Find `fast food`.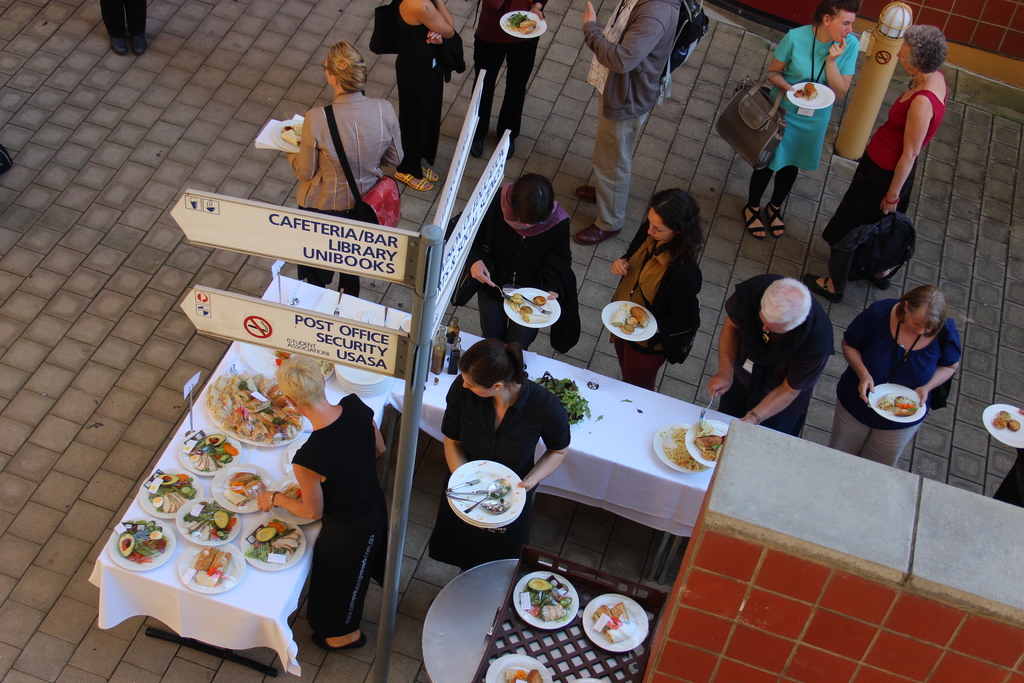
box=[205, 552, 230, 582].
